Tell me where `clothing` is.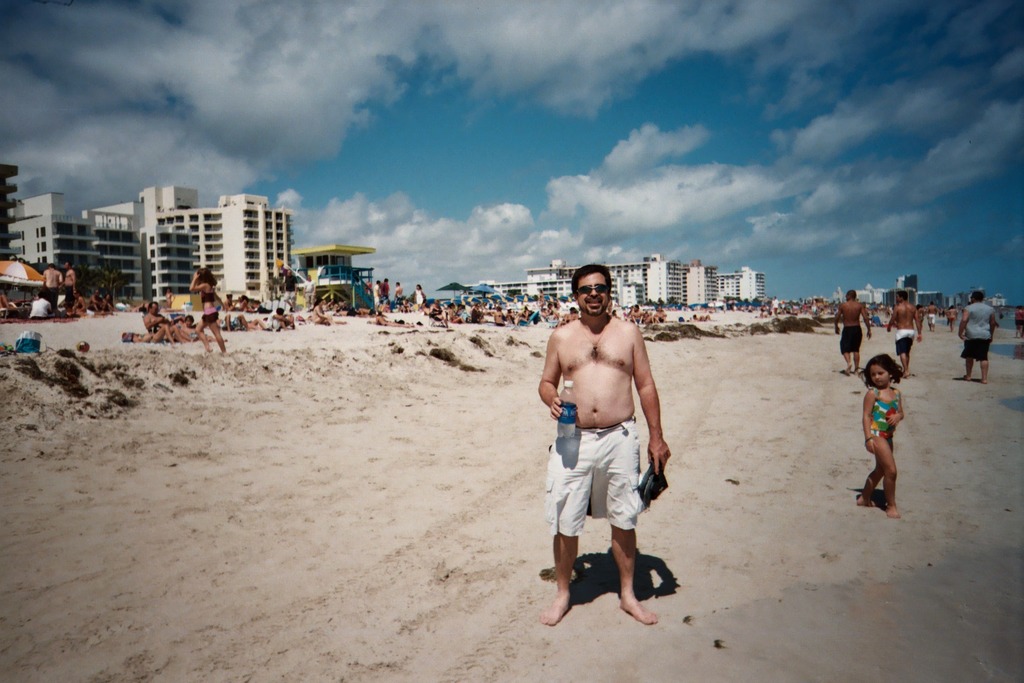
`clothing` is at (x1=225, y1=312, x2=241, y2=330).
